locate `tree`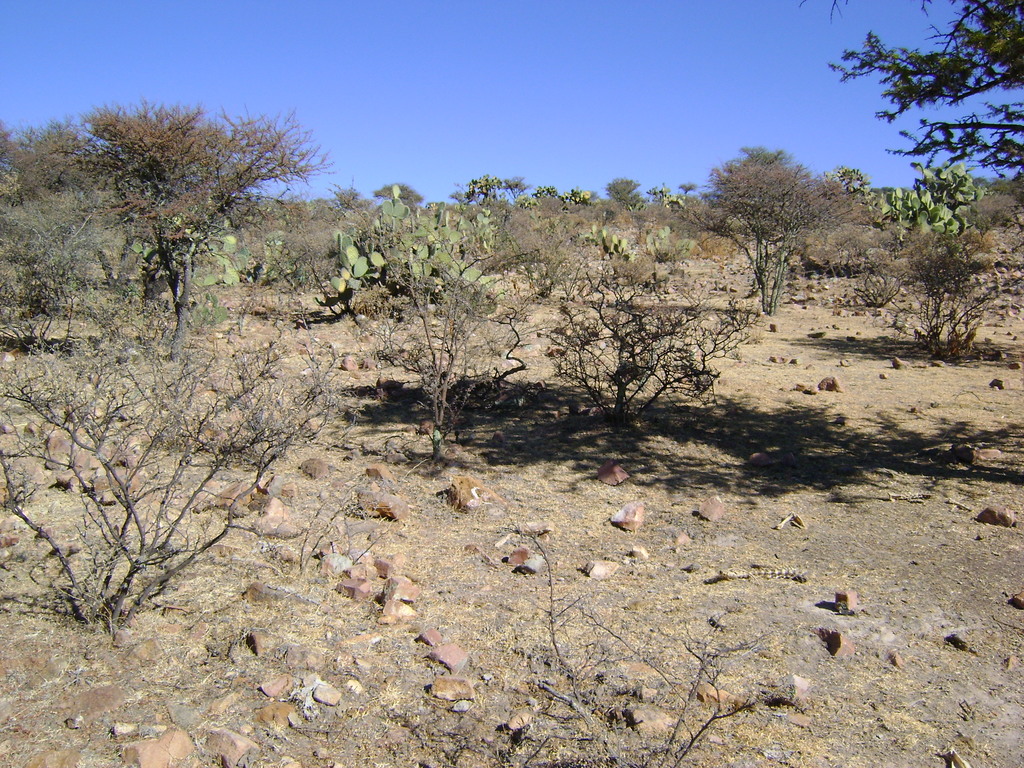
<bbox>0, 111, 108, 342</bbox>
